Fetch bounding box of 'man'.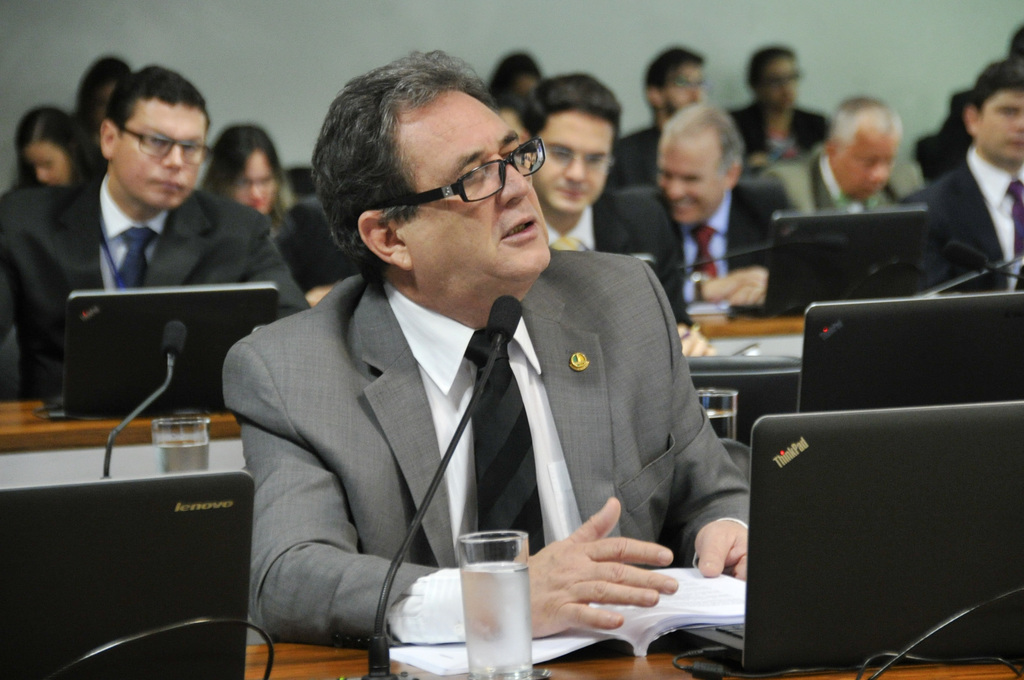
Bbox: (left=515, top=69, right=714, bottom=359).
